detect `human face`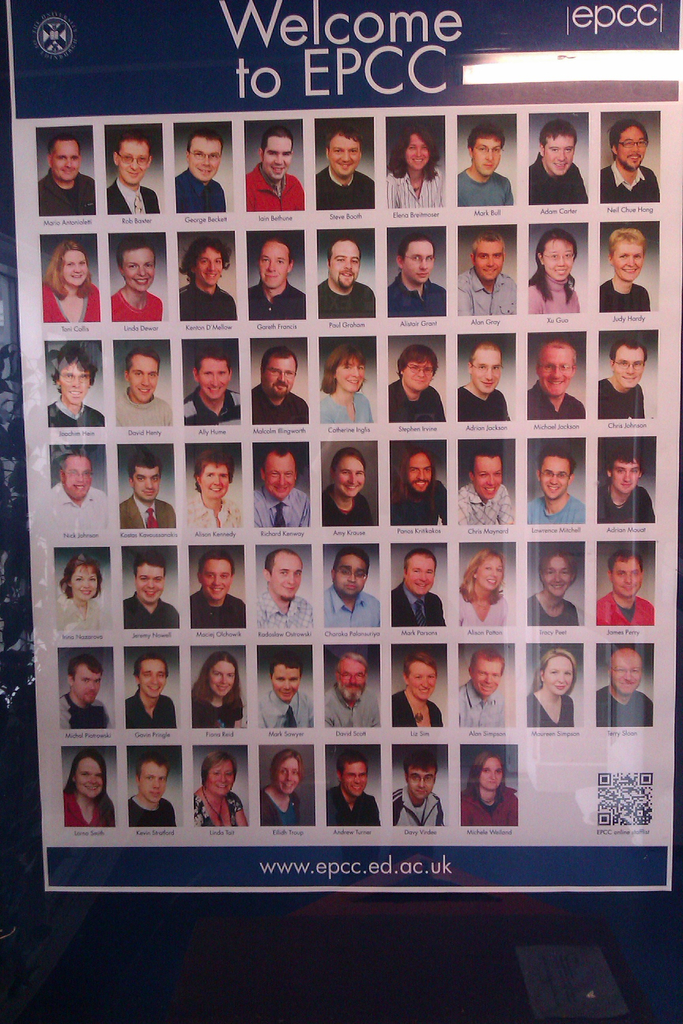
{"left": 70, "top": 660, "right": 102, "bottom": 705}
